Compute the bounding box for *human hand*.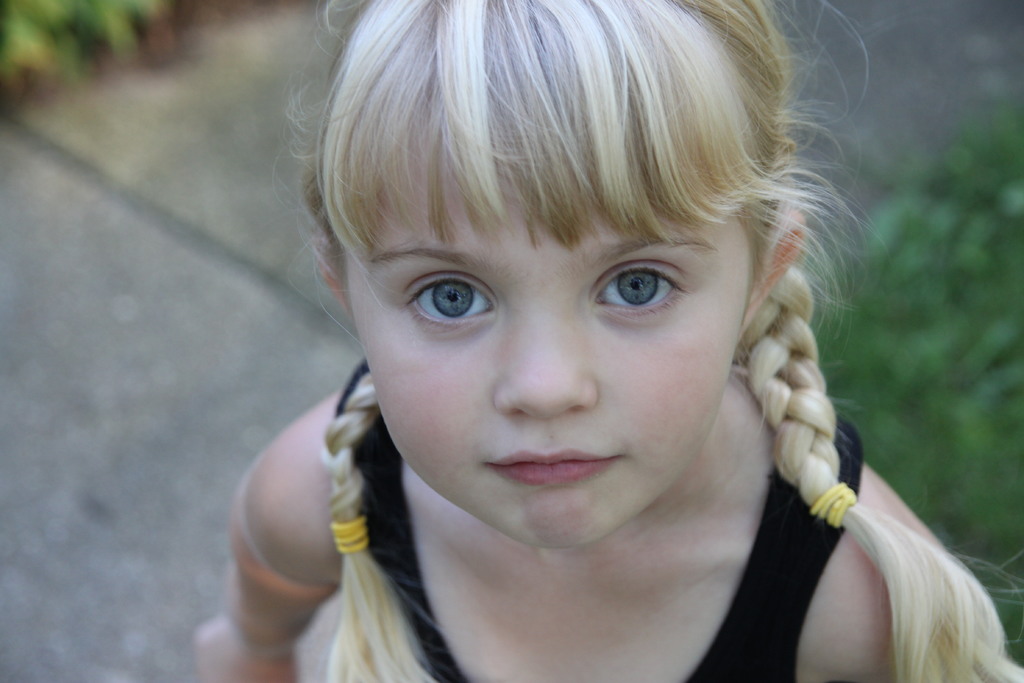
192,617,296,682.
